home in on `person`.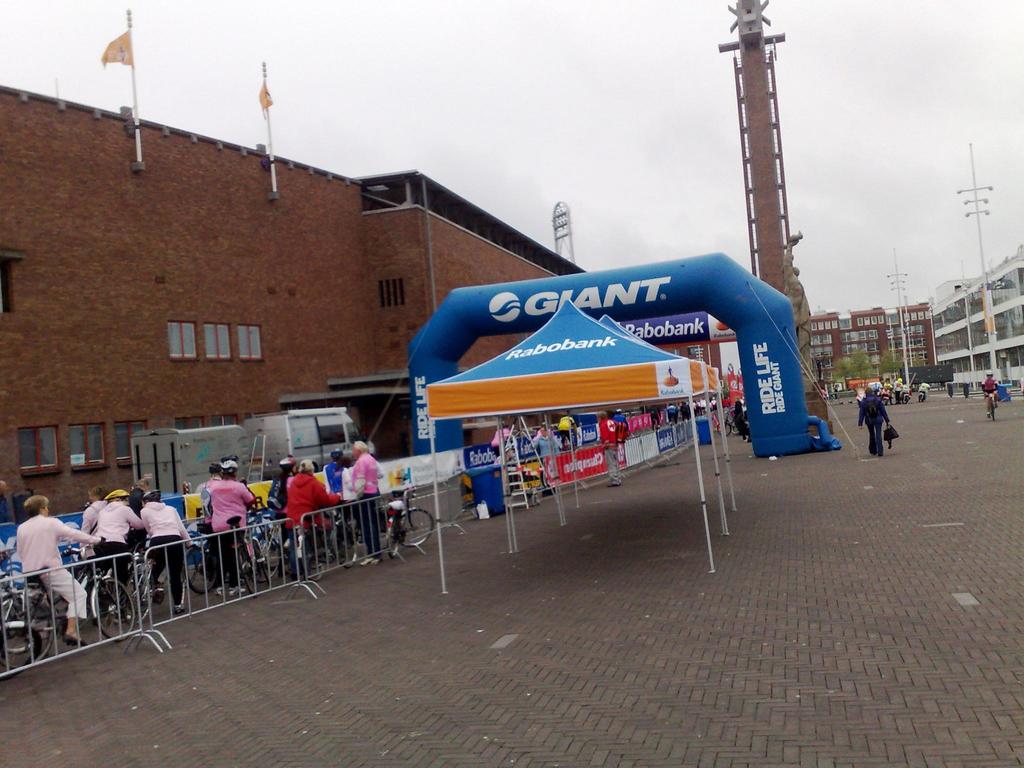
Homed in at [x1=860, y1=384, x2=890, y2=461].
